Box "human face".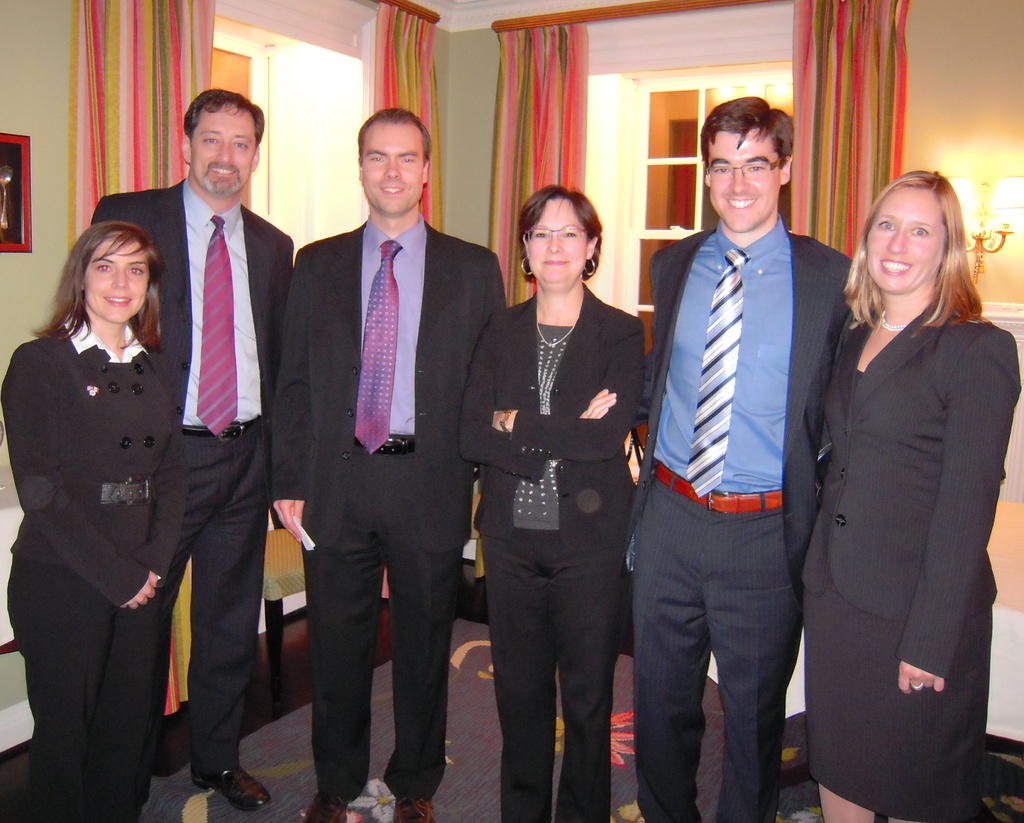
(x1=357, y1=127, x2=425, y2=218).
